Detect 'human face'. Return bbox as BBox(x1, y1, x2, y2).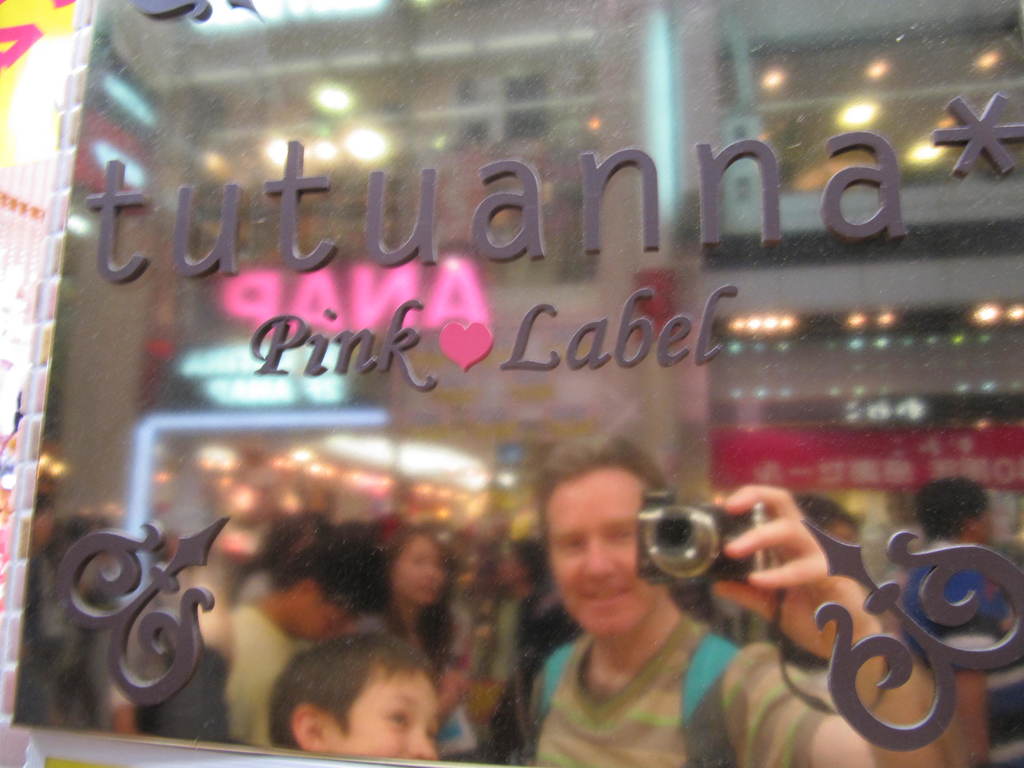
BBox(300, 598, 358, 646).
